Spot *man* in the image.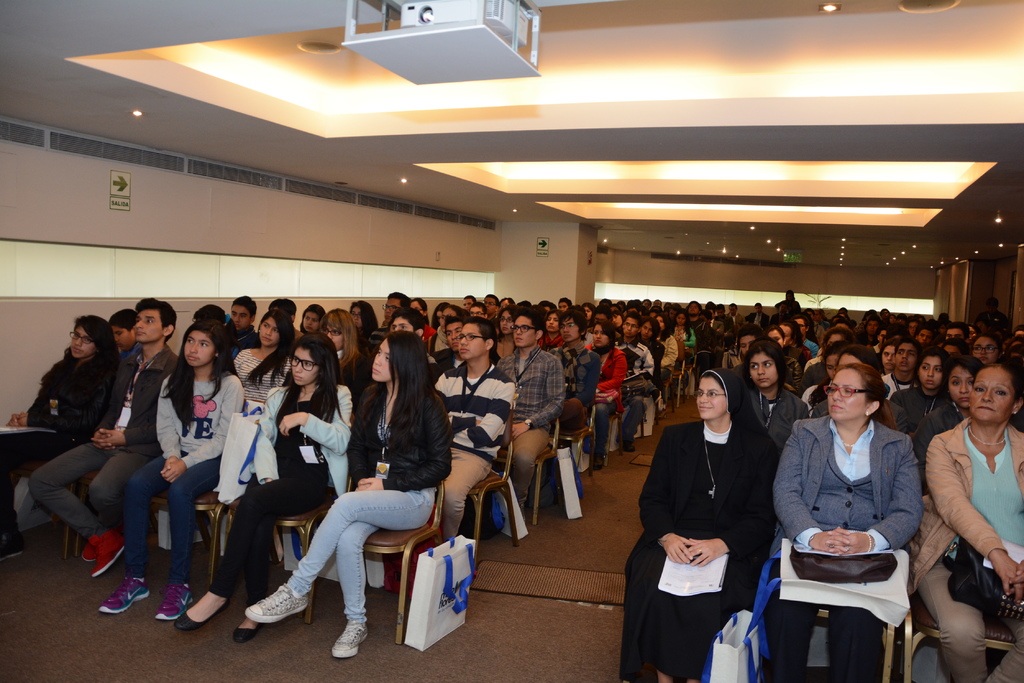
*man* found at 945/320/967/342.
